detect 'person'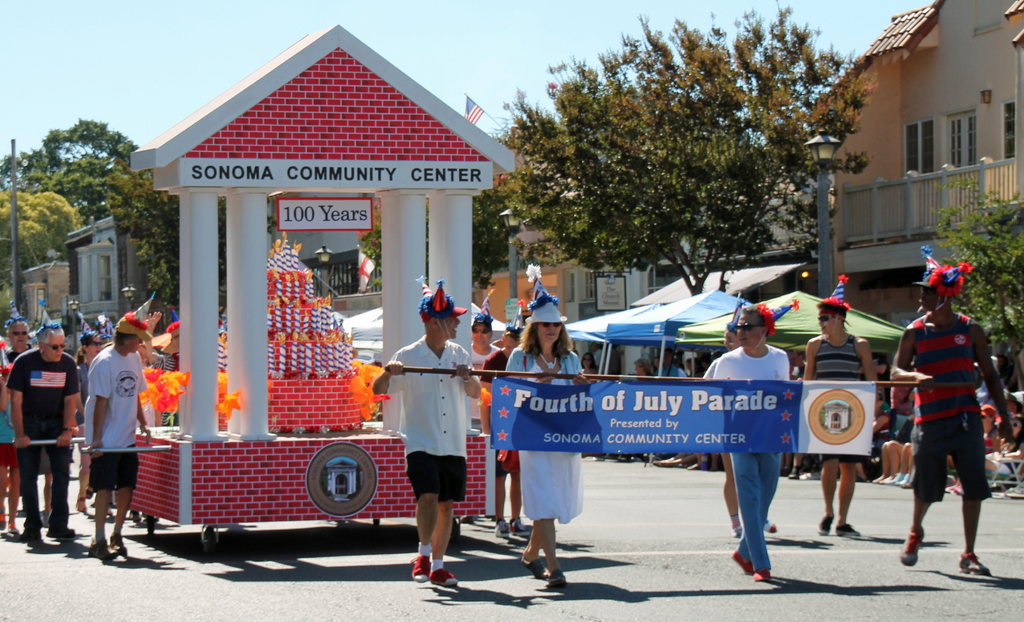
region(894, 438, 919, 489)
